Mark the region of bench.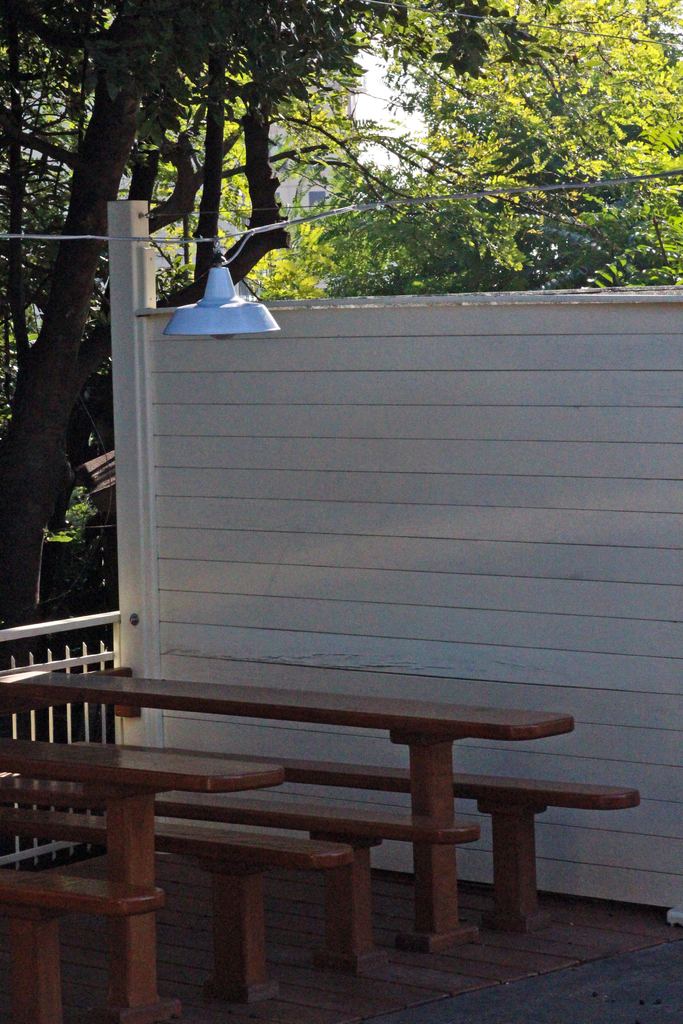
Region: [0, 861, 162, 1023].
